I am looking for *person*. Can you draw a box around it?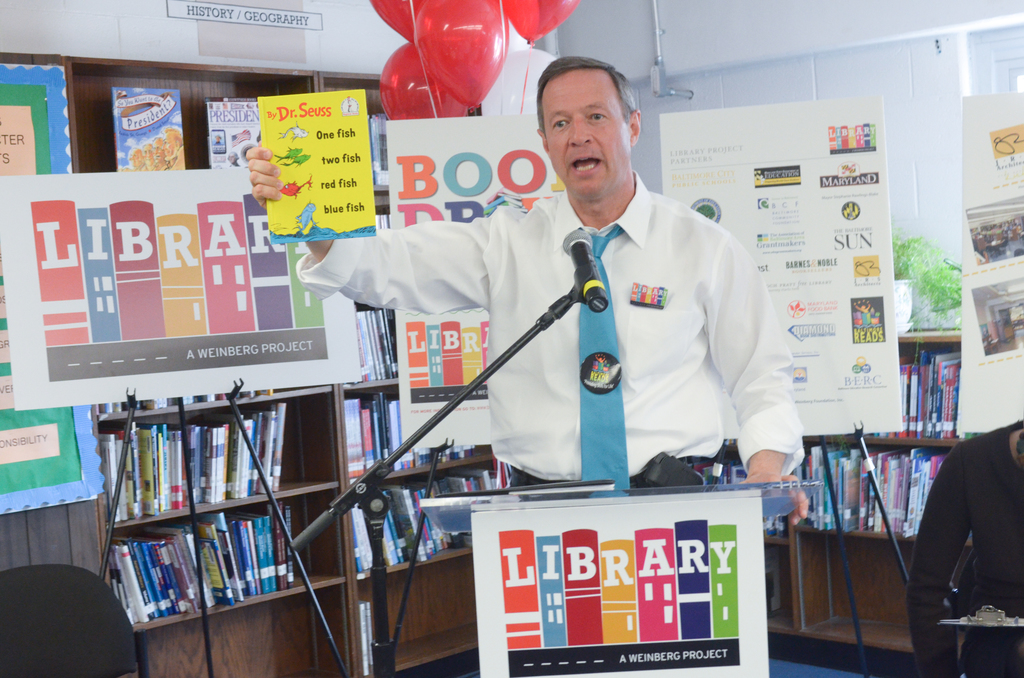
Sure, the bounding box is [x1=244, y1=51, x2=808, y2=528].
